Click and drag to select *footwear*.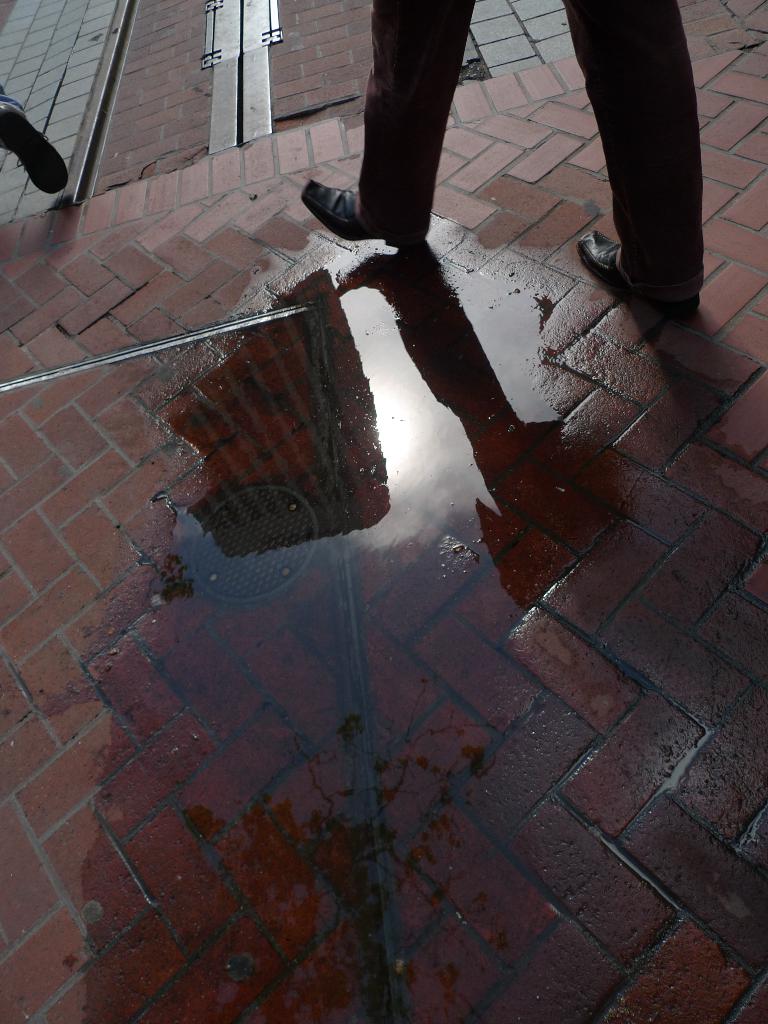
Selection: l=319, t=171, r=423, b=240.
